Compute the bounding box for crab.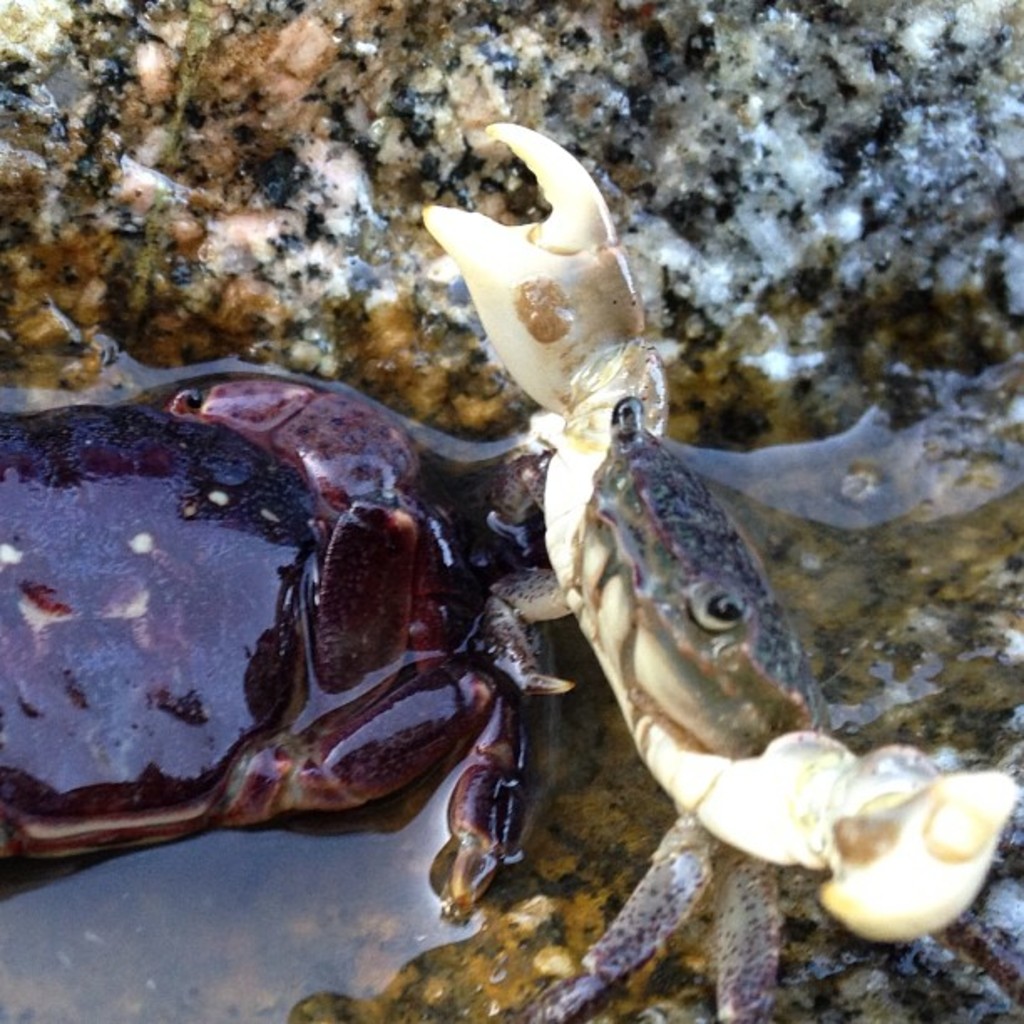
3, 321, 654, 925.
